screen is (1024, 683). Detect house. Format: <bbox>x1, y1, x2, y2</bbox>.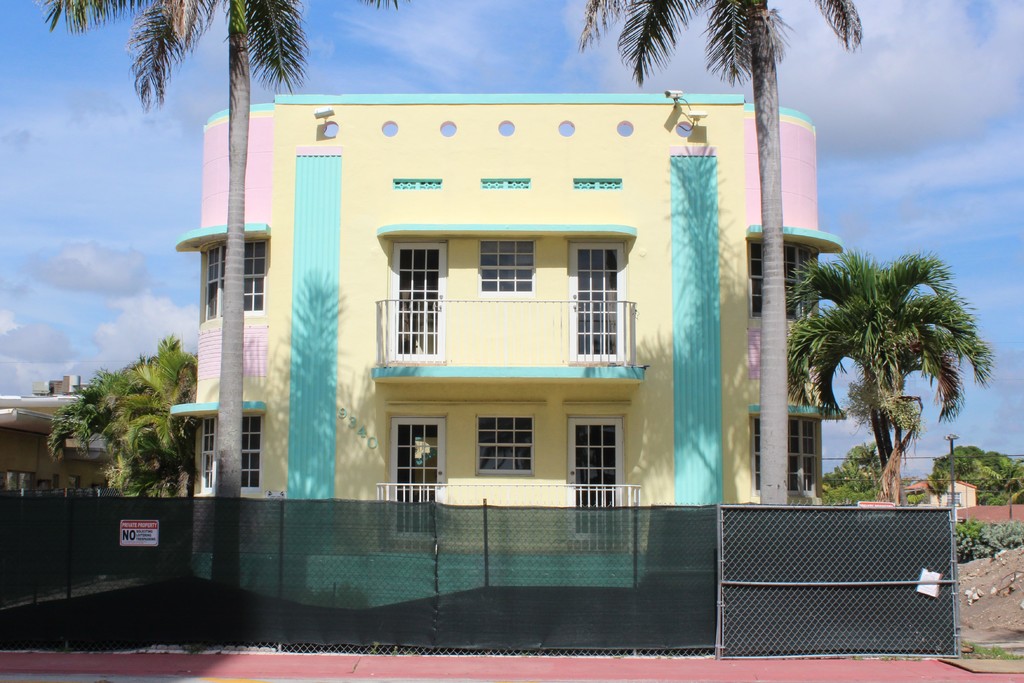
<bbox>166, 85, 860, 614</bbox>.
